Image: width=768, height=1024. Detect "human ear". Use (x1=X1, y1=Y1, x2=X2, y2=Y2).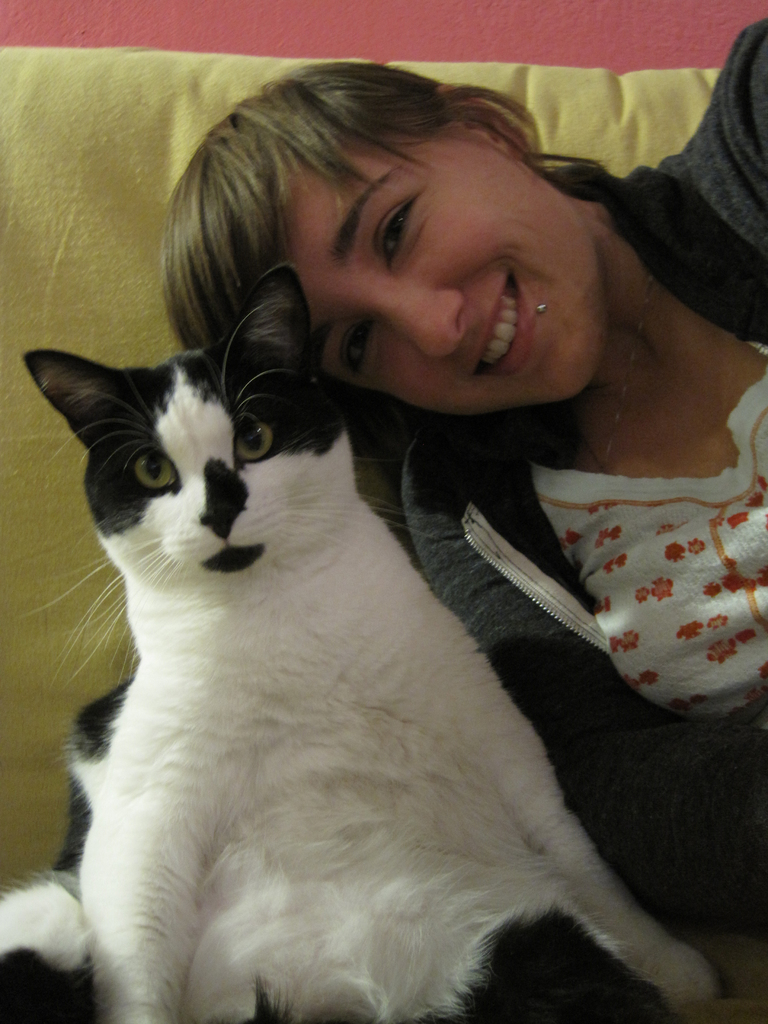
(x1=437, y1=86, x2=531, y2=157).
